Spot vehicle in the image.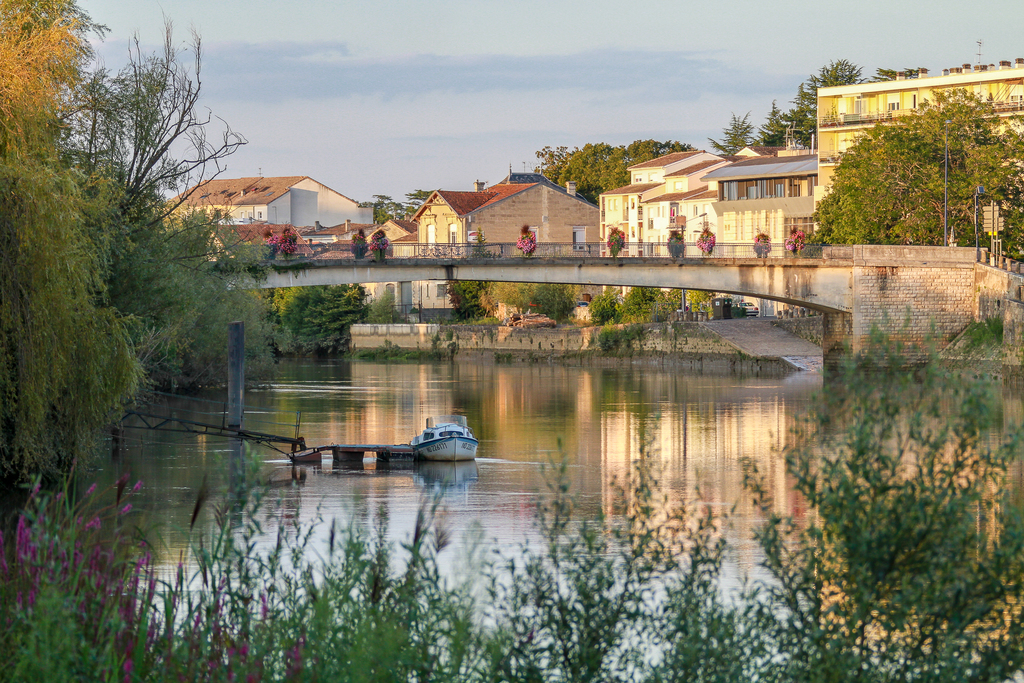
vehicle found at x1=412 y1=415 x2=476 y2=461.
